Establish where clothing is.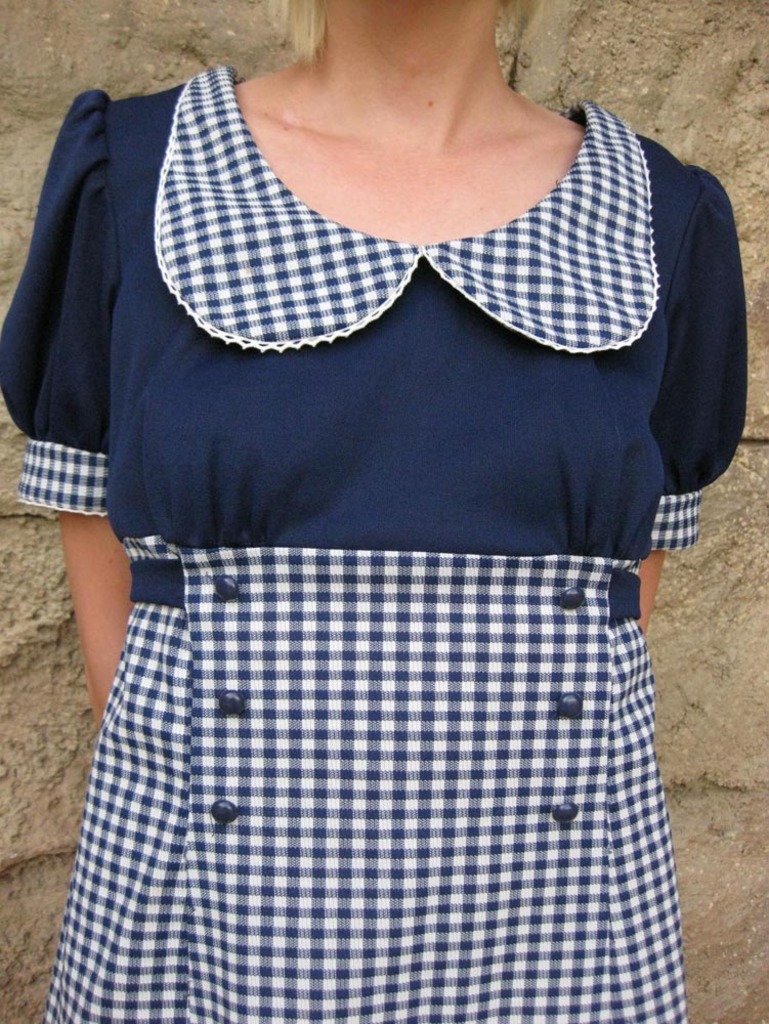
Established at [25,69,733,968].
